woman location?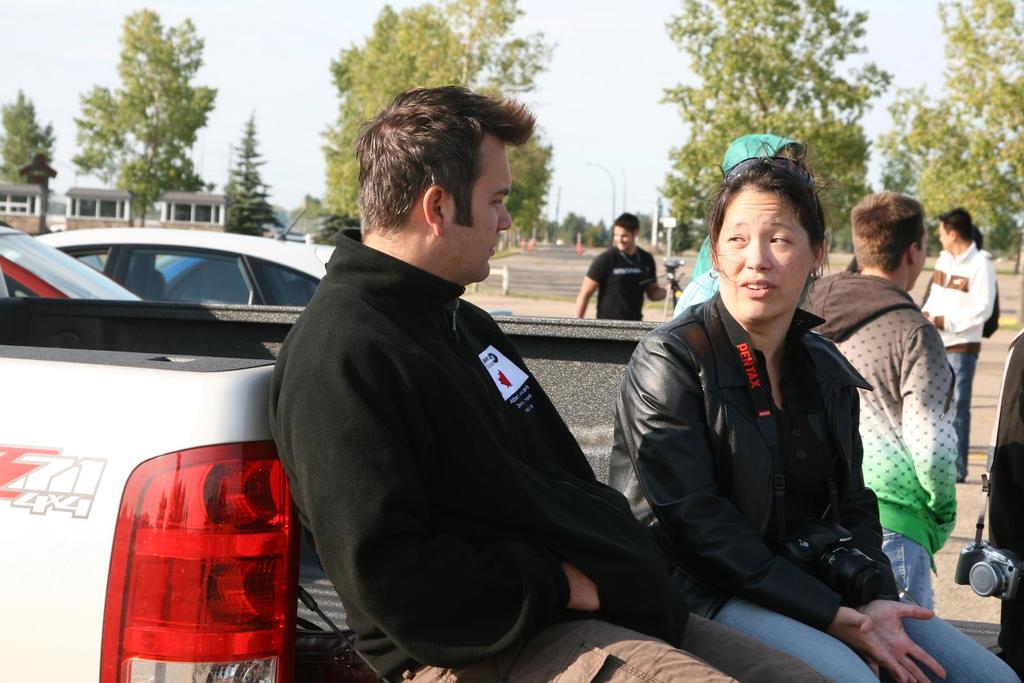
bbox=[623, 160, 915, 677]
